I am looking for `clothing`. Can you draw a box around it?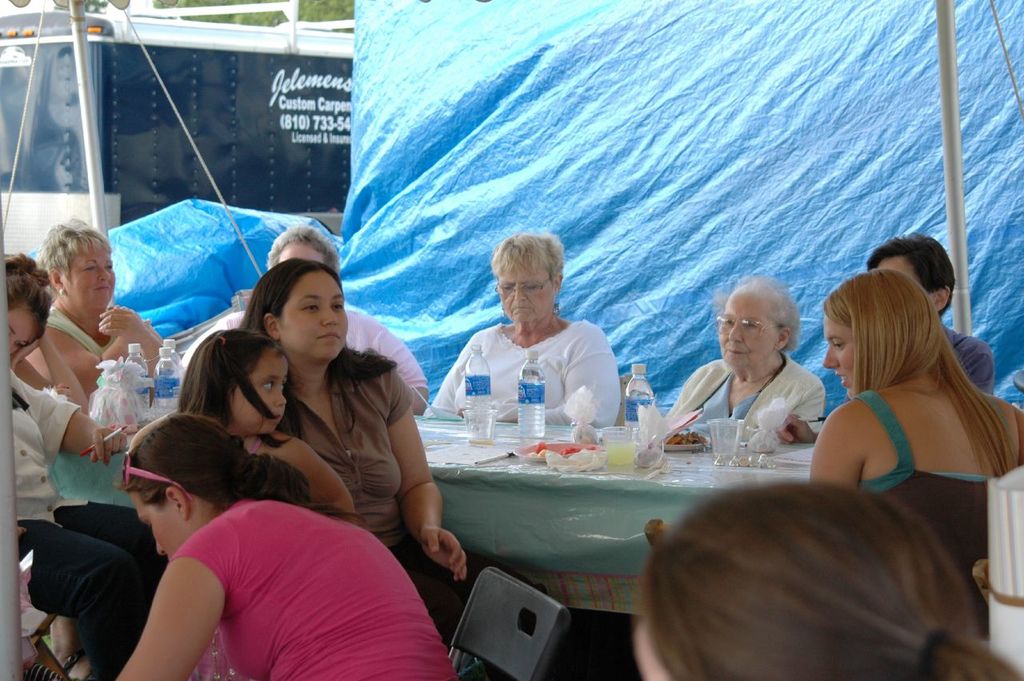
Sure, the bounding box is crop(262, 351, 462, 631).
